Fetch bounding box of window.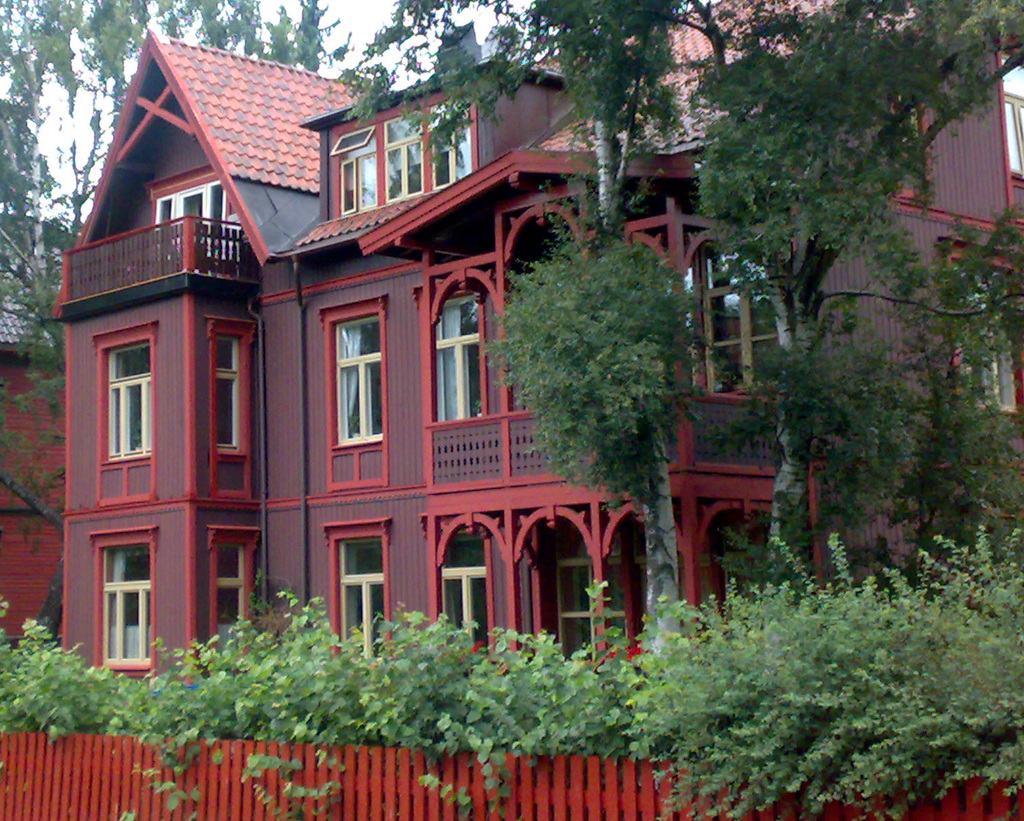
Bbox: {"left": 328, "top": 314, "right": 384, "bottom": 446}.
